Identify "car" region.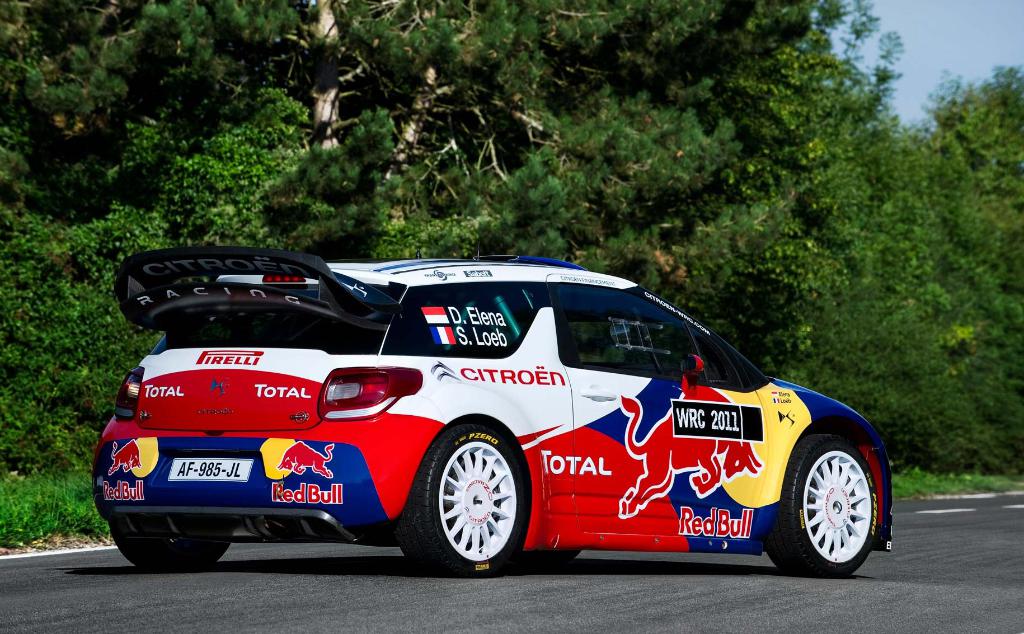
Region: l=125, t=259, r=879, b=591.
